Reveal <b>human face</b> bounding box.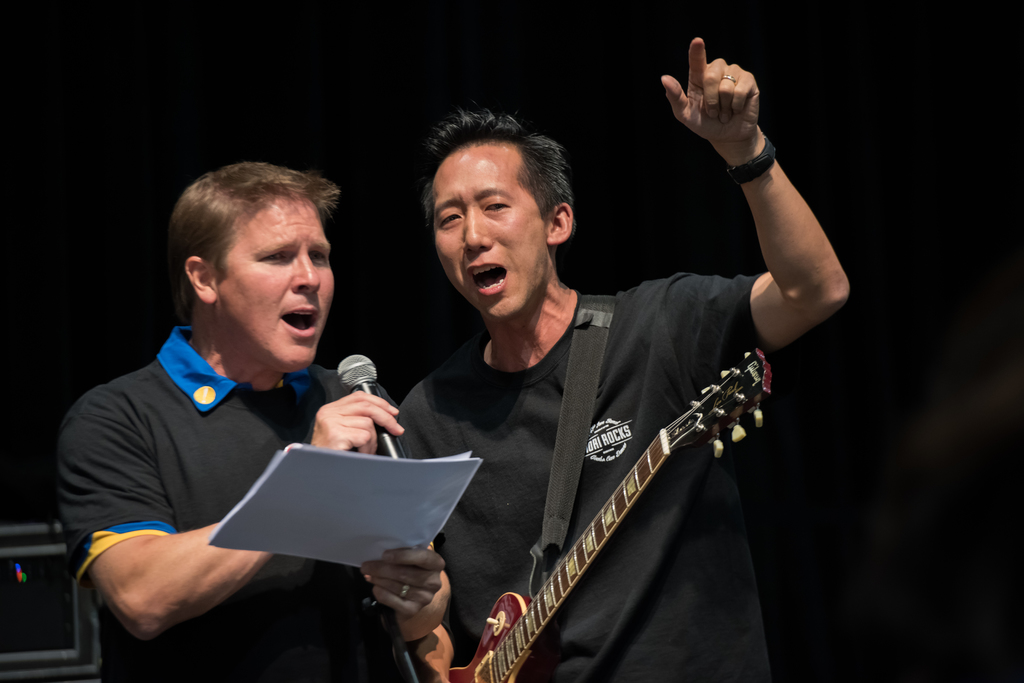
Revealed: box=[430, 145, 551, 315].
